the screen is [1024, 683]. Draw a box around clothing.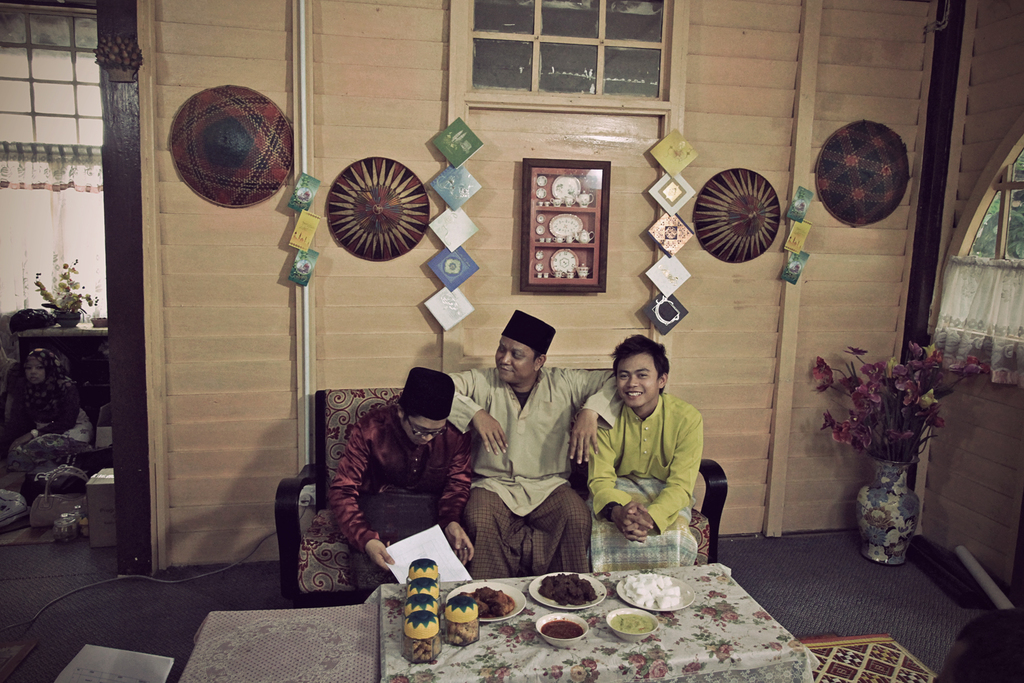
locate(575, 369, 723, 566).
